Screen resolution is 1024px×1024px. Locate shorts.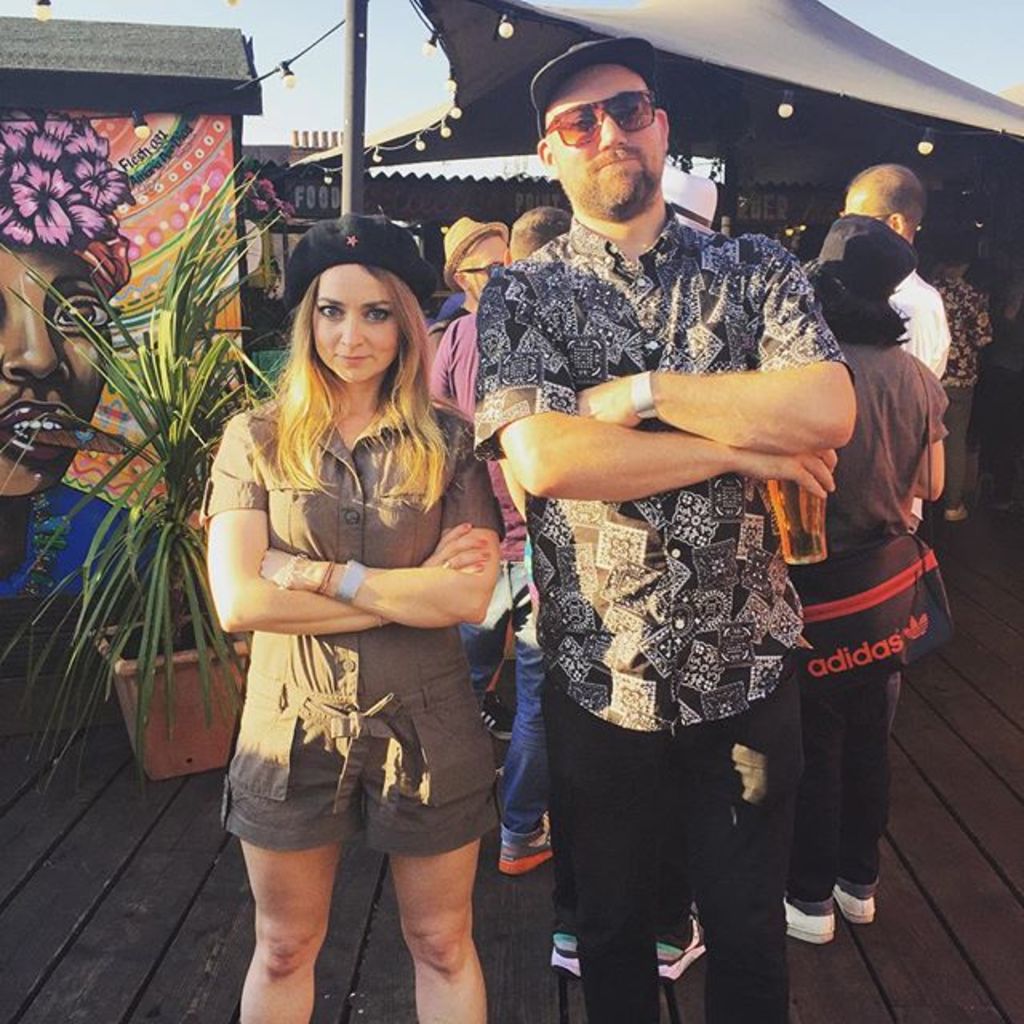
Rect(242, 706, 555, 864).
